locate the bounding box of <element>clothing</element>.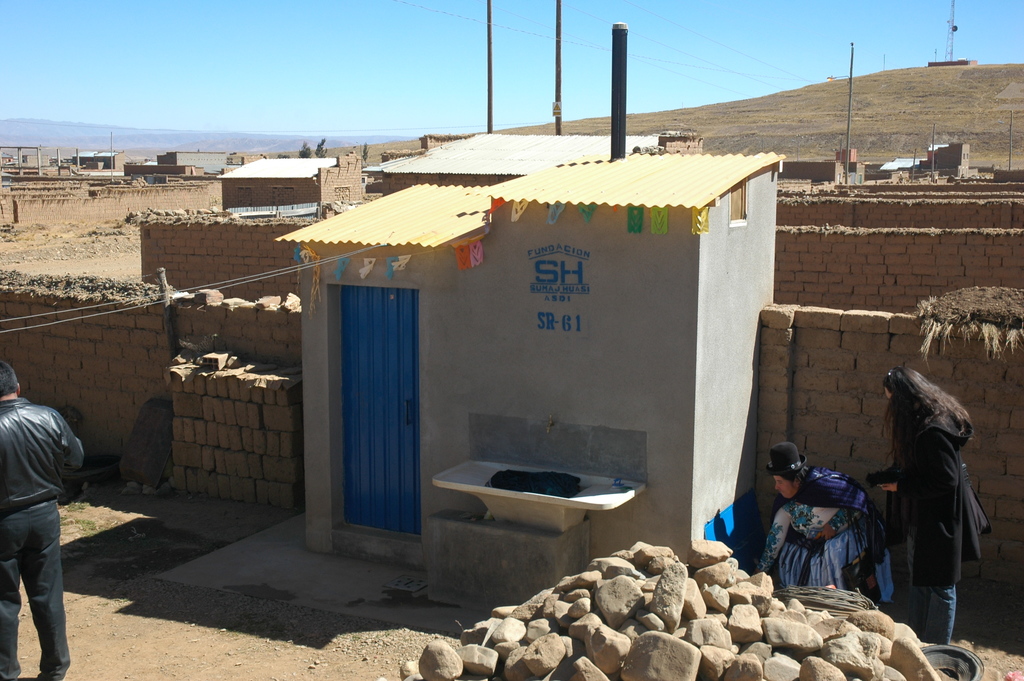
Bounding box: left=771, top=470, right=902, bottom=601.
